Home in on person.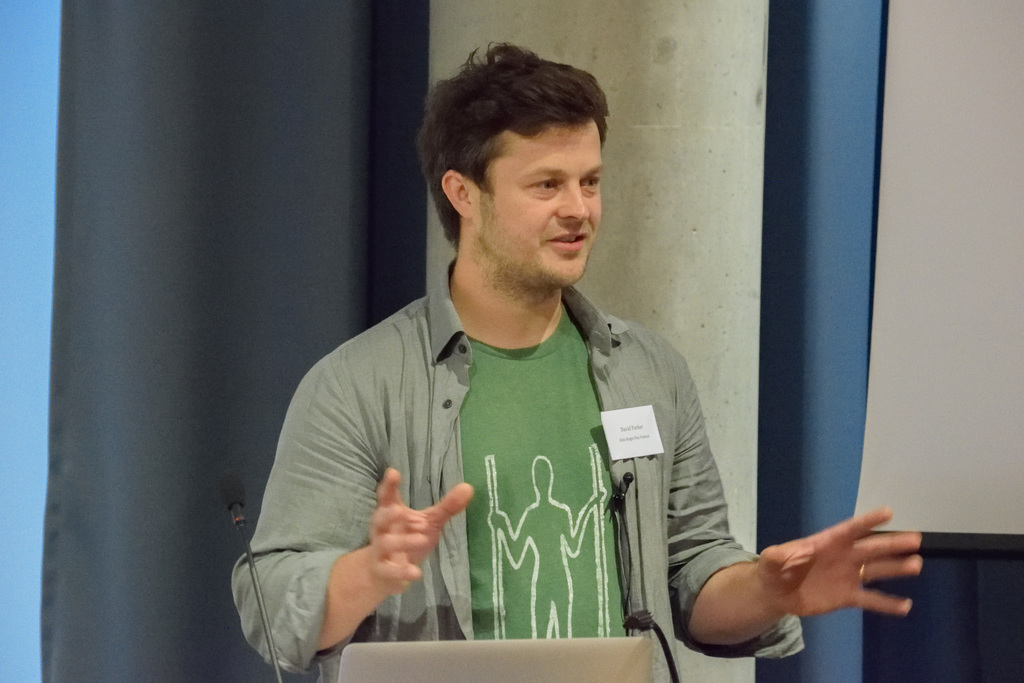
Homed in at (343,52,728,657).
